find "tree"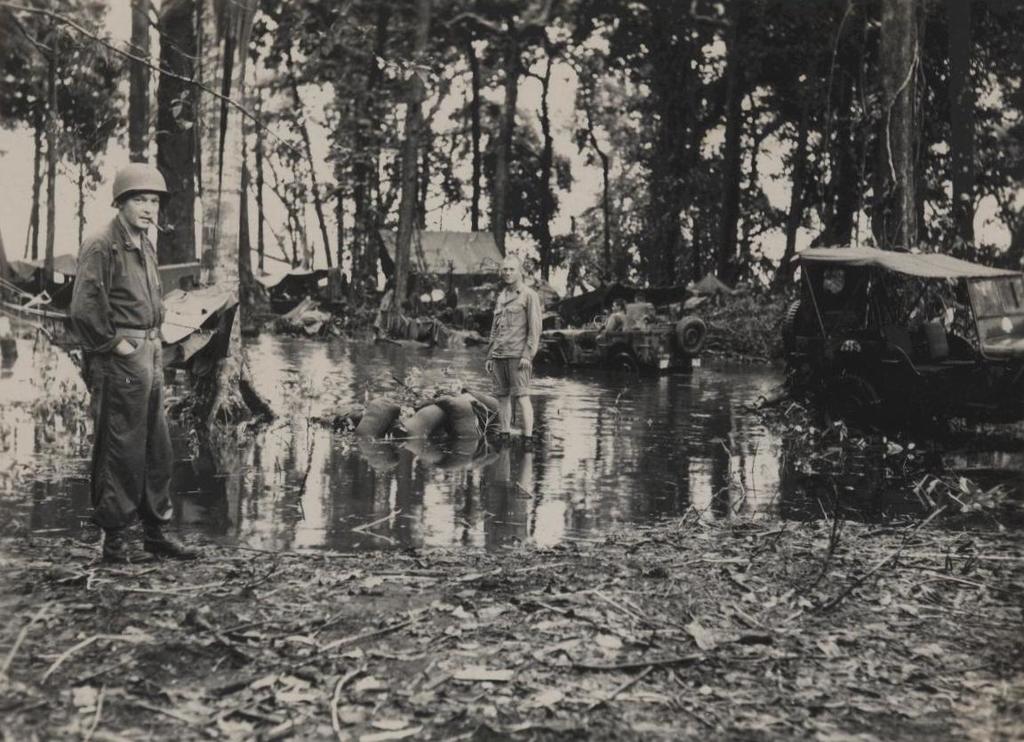
[572,0,725,295]
